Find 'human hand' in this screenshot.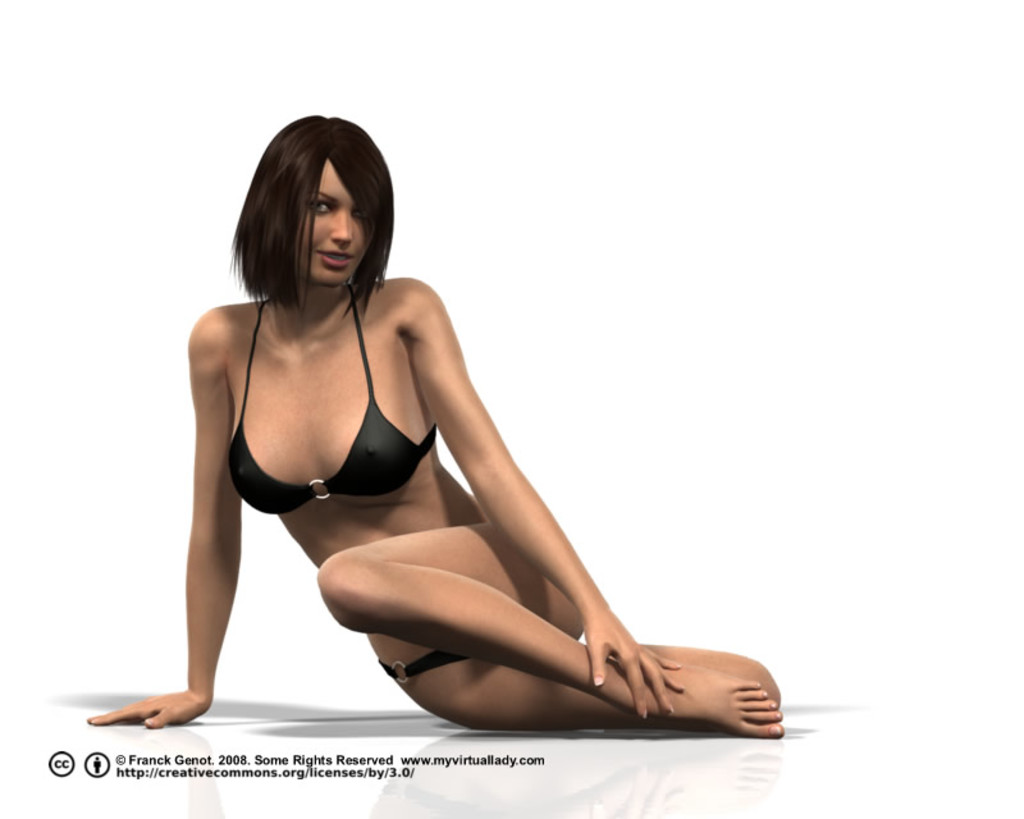
The bounding box for 'human hand' is 588, 601, 685, 719.
